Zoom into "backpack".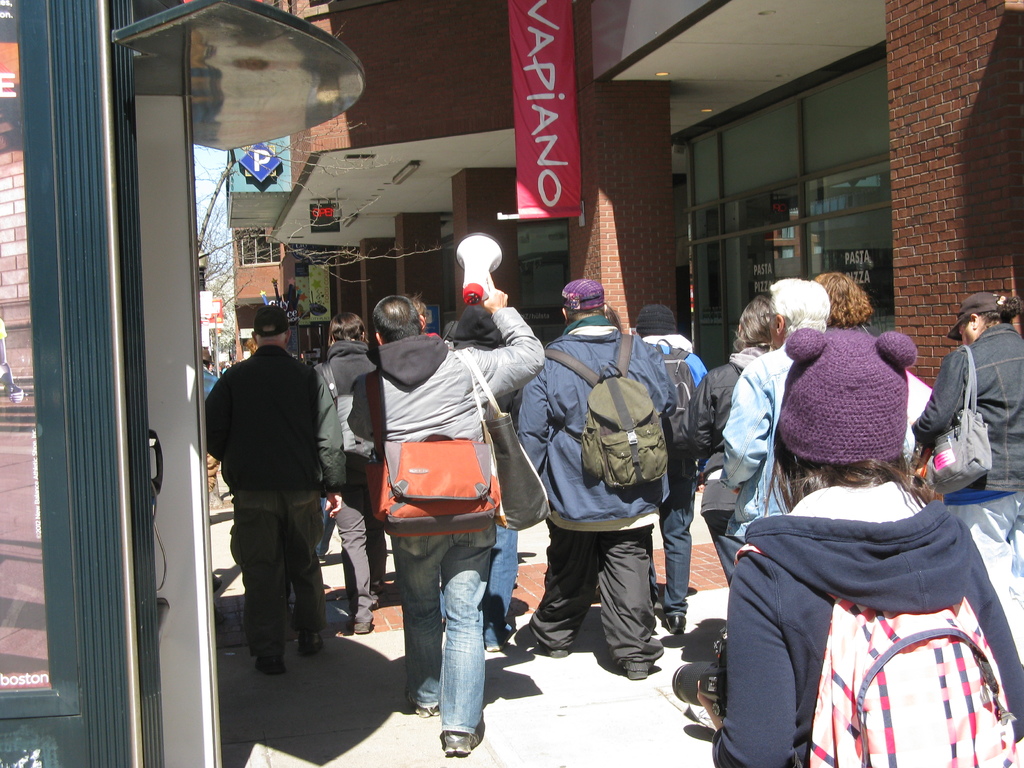
Zoom target: (627,340,707,465).
